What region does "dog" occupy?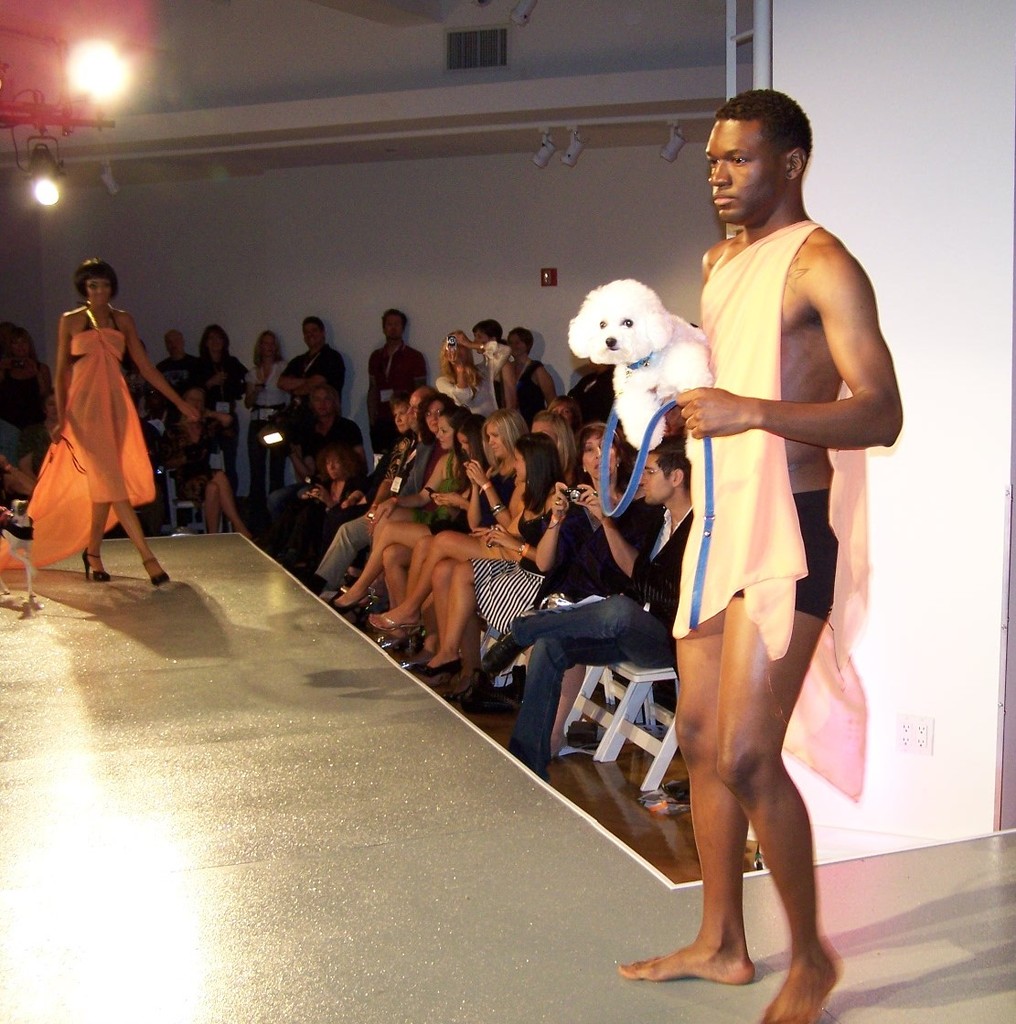
[0,499,36,592].
